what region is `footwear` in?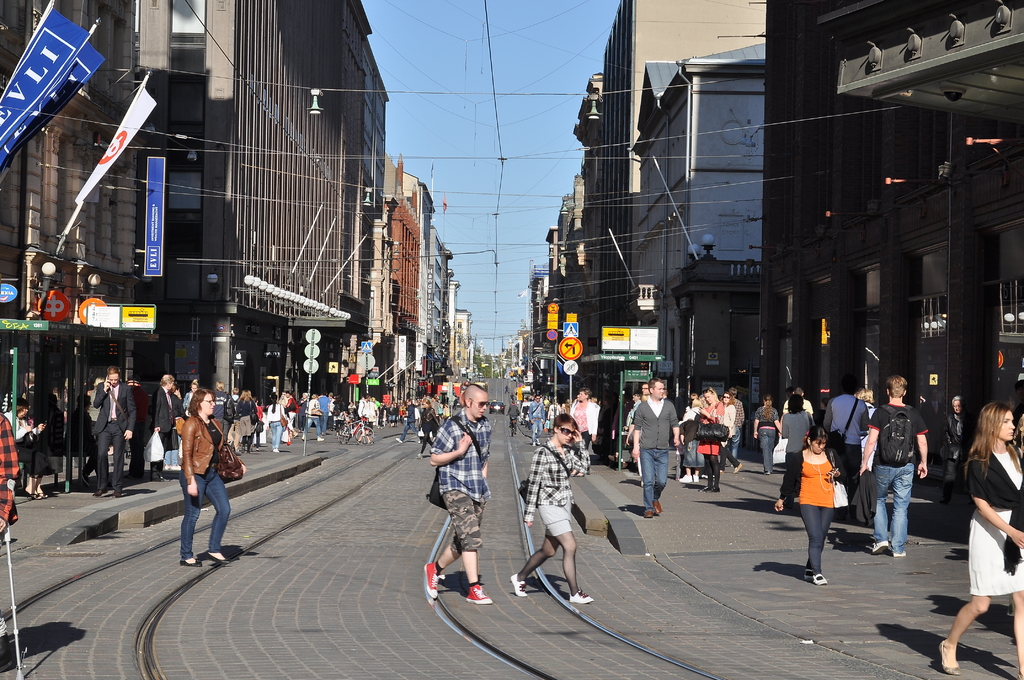
(423, 556, 445, 603).
